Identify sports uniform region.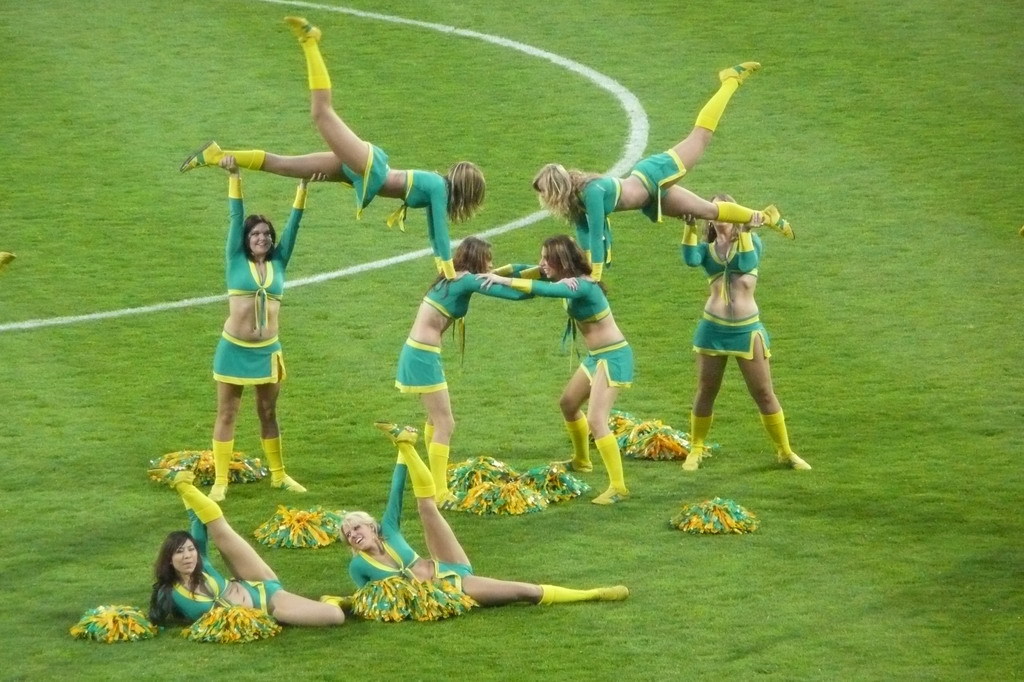
Region: BBox(685, 309, 773, 362).
